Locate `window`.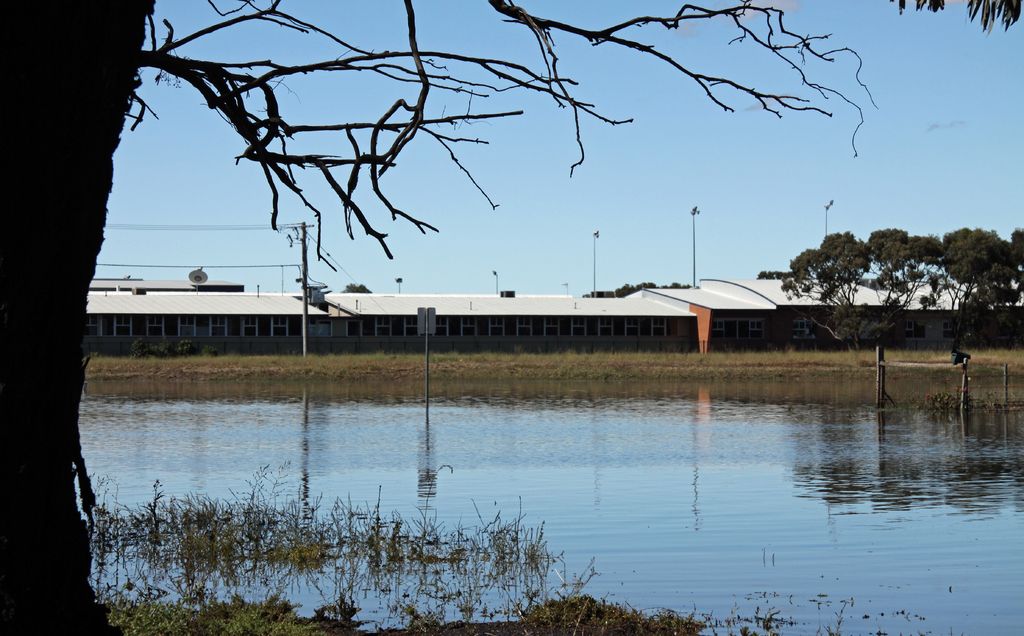
Bounding box: x1=598 y1=318 x2=614 y2=336.
